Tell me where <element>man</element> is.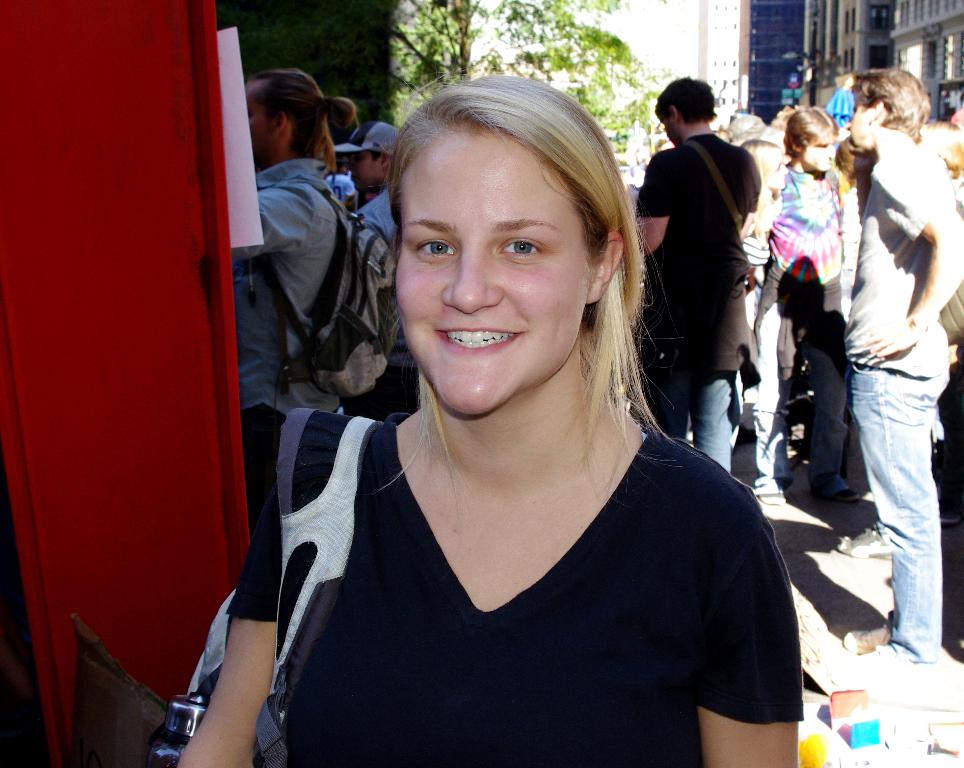
<element>man</element> is at rect(636, 75, 763, 470).
